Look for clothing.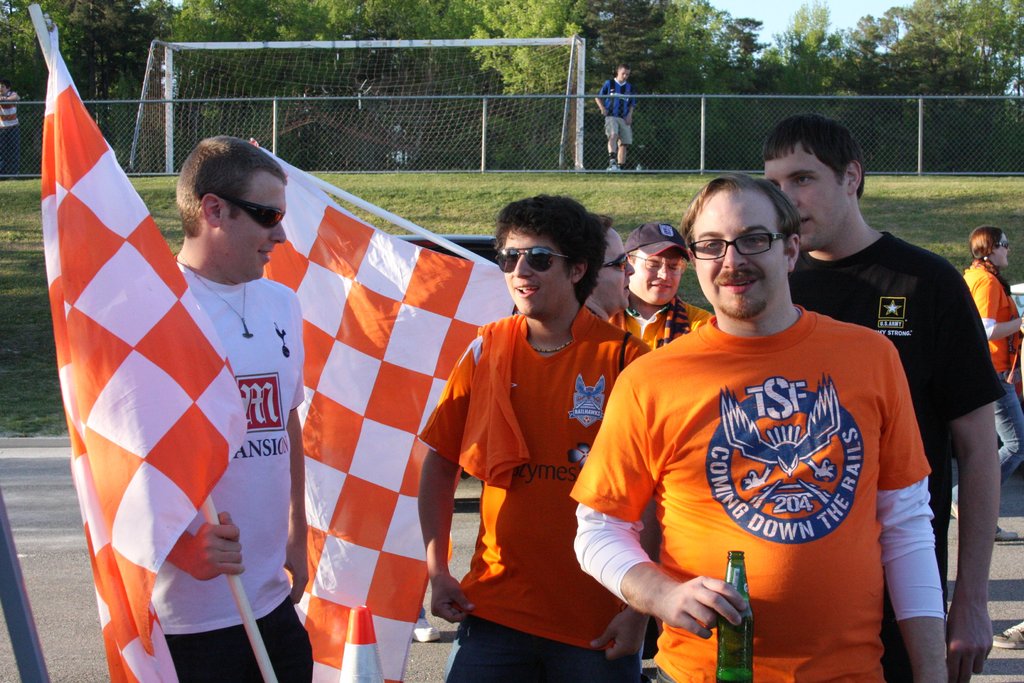
Found: 957 260 1023 498.
